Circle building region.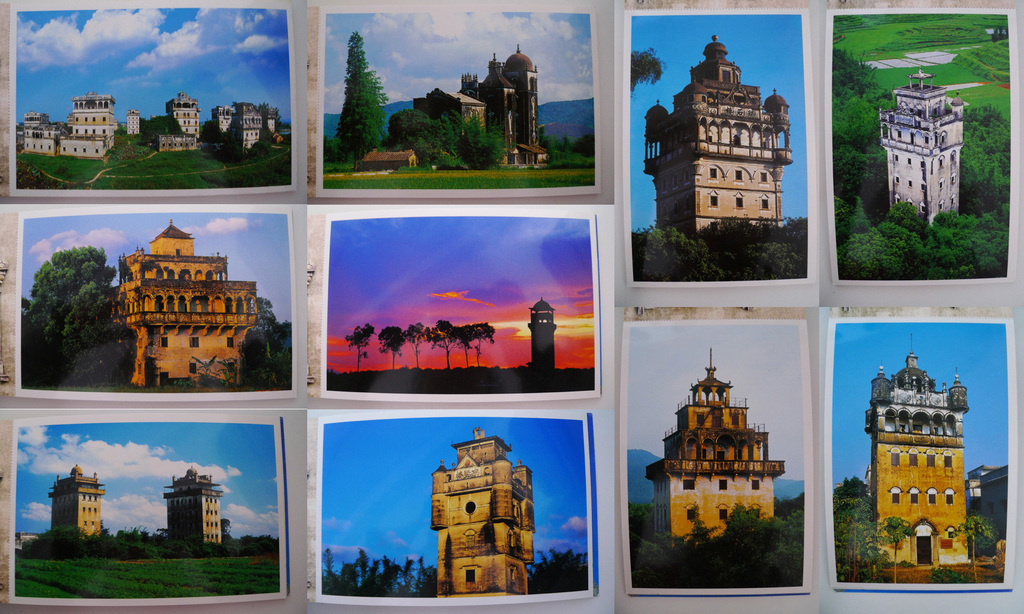
Region: pyautogui.locateOnScreen(215, 96, 276, 152).
